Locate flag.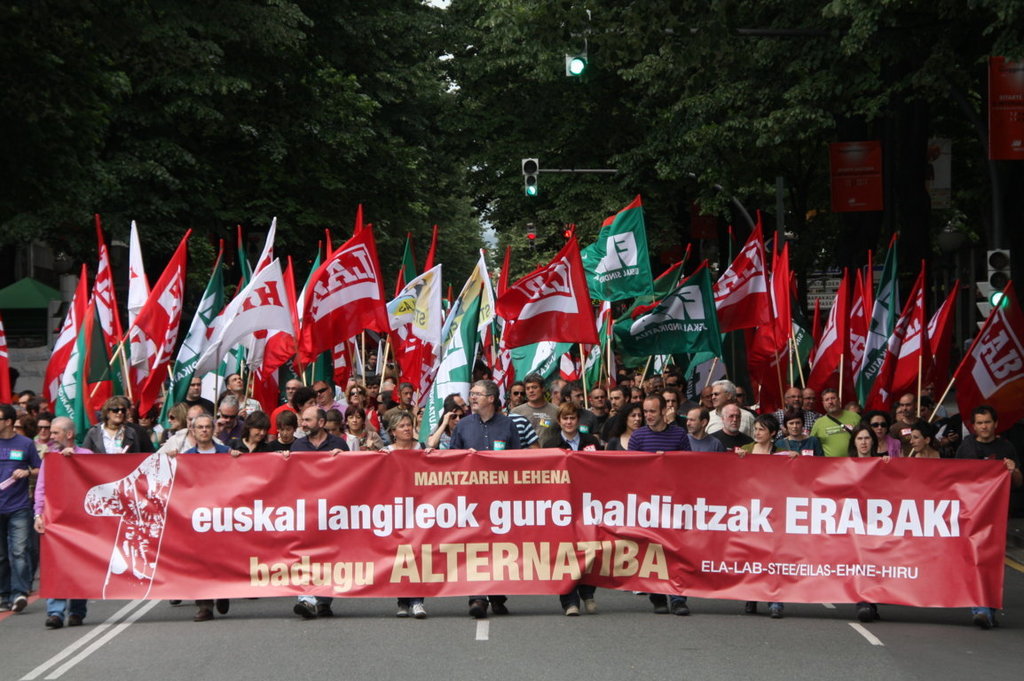
Bounding box: x1=423 y1=239 x2=435 y2=274.
